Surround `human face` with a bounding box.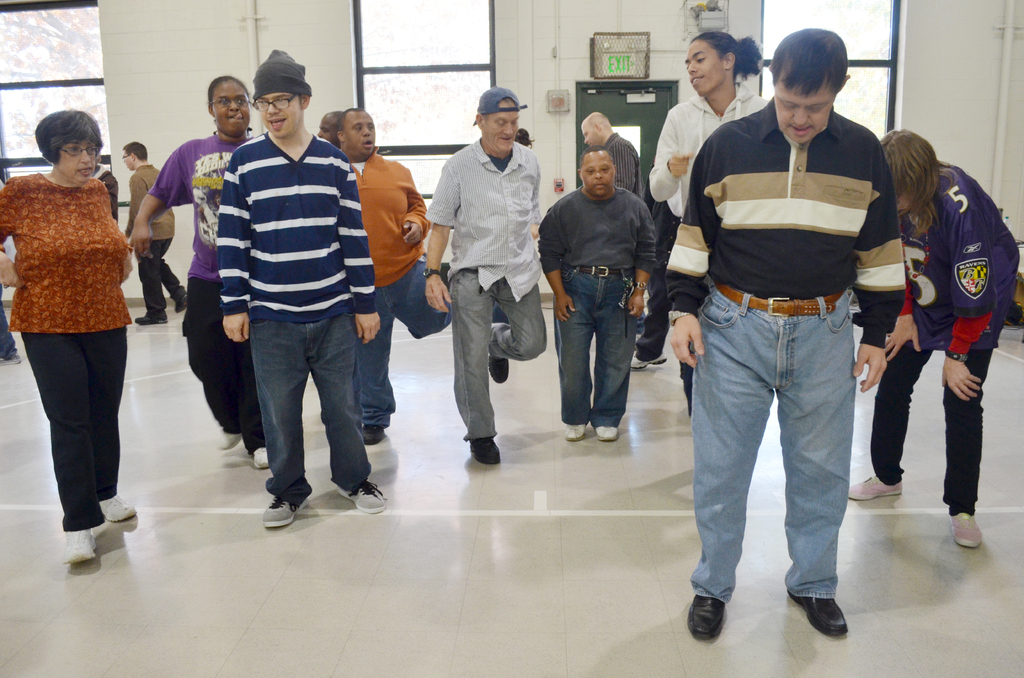
{"left": 582, "top": 151, "right": 614, "bottom": 192}.
